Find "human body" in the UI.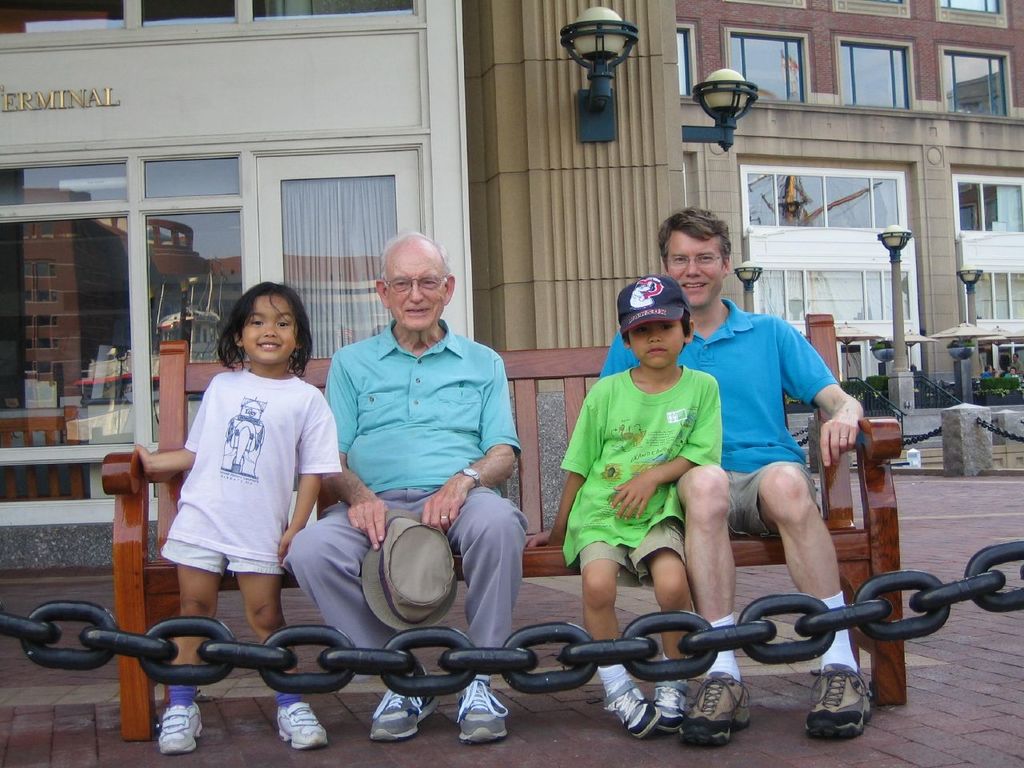
UI element at 279, 229, 530, 741.
